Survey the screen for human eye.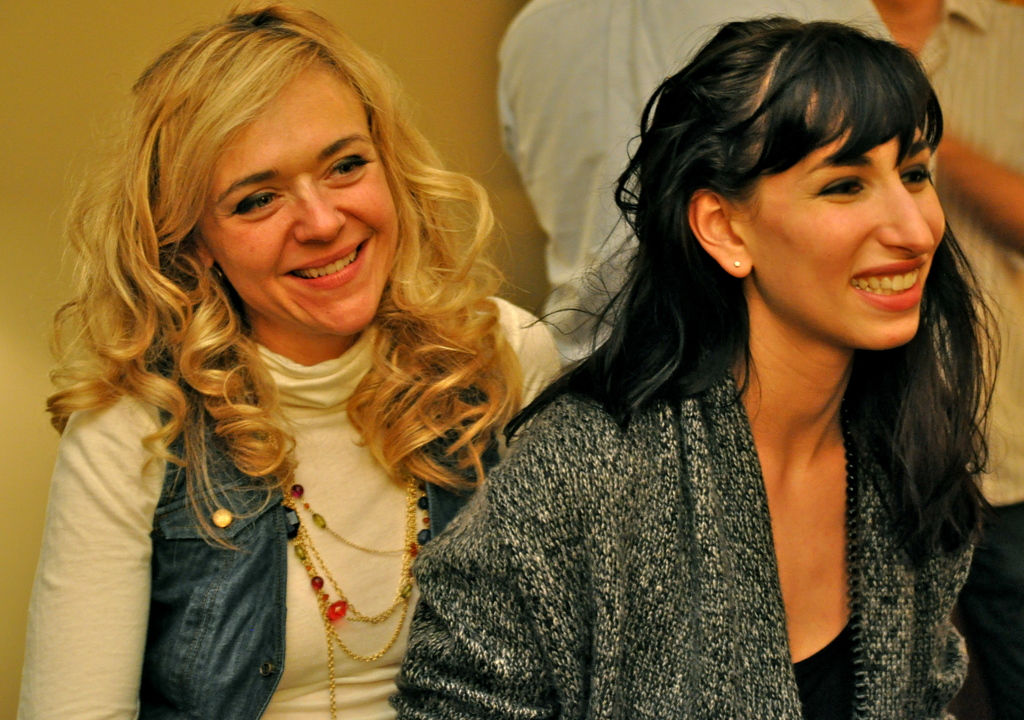
Survey found: <bbox>813, 170, 867, 202</bbox>.
